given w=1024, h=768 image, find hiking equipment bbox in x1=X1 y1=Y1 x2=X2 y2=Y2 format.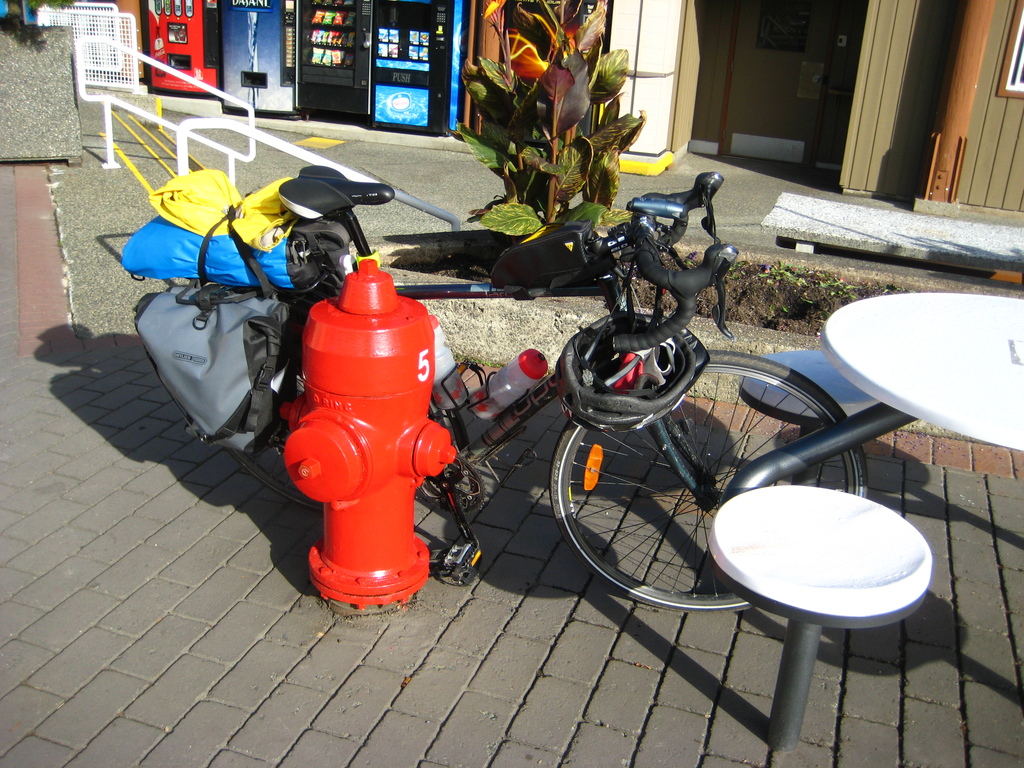
x1=554 y1=246 x2=718 y2=449.
